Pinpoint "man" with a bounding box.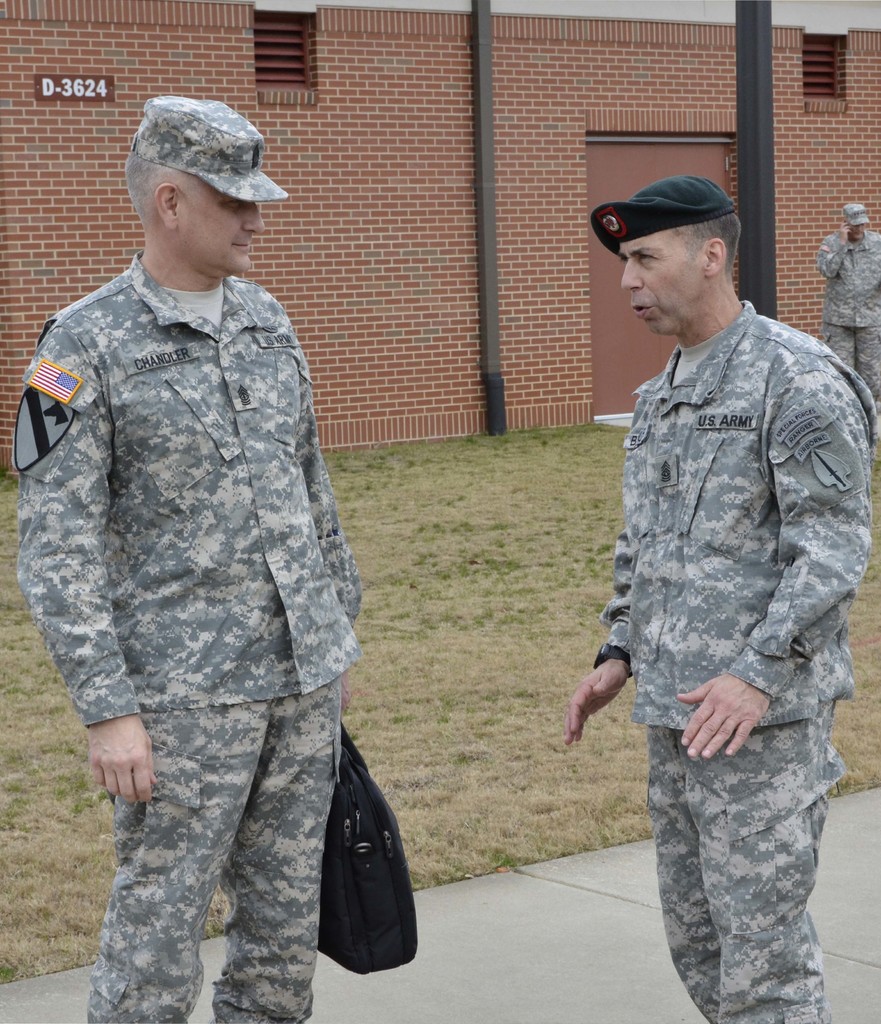
[558,132,868,1000].
